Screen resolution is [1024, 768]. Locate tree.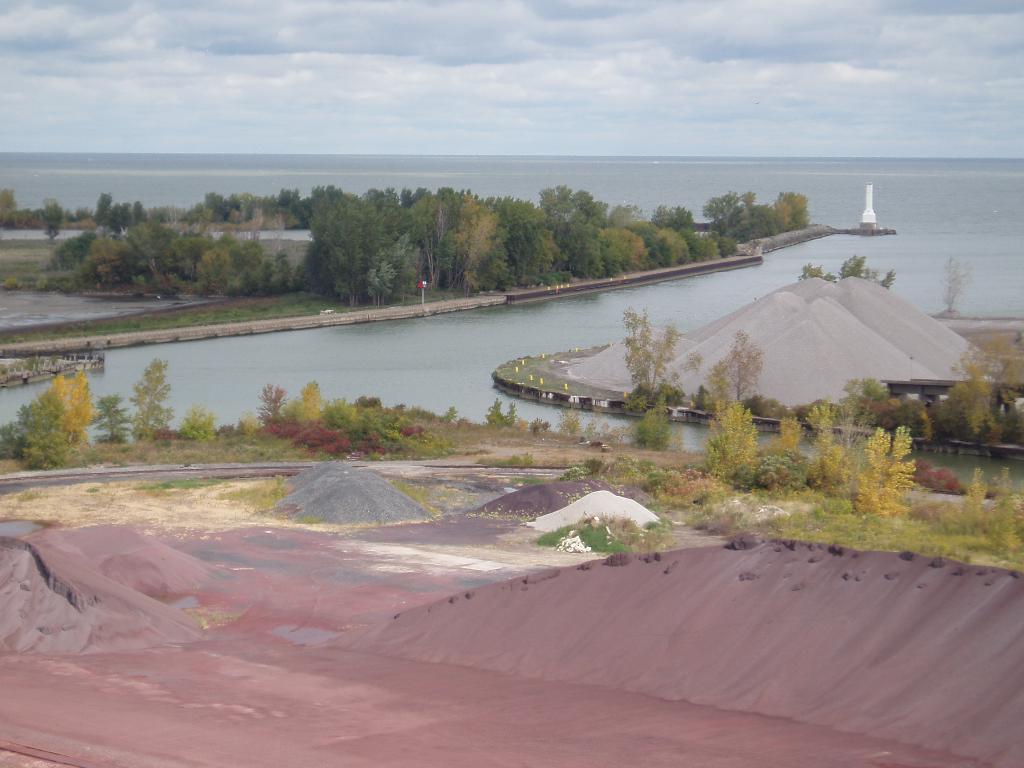
crop(0, 185, 24, 230).
